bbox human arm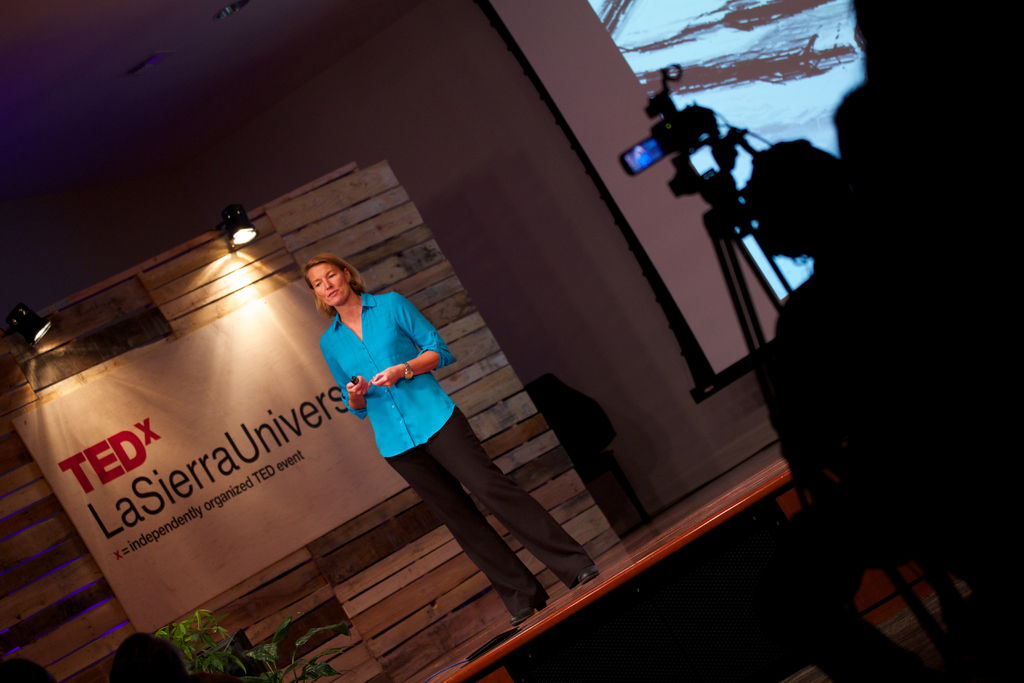
{"left": 294, "top": 329, "right": 365, "bottom": 418}
